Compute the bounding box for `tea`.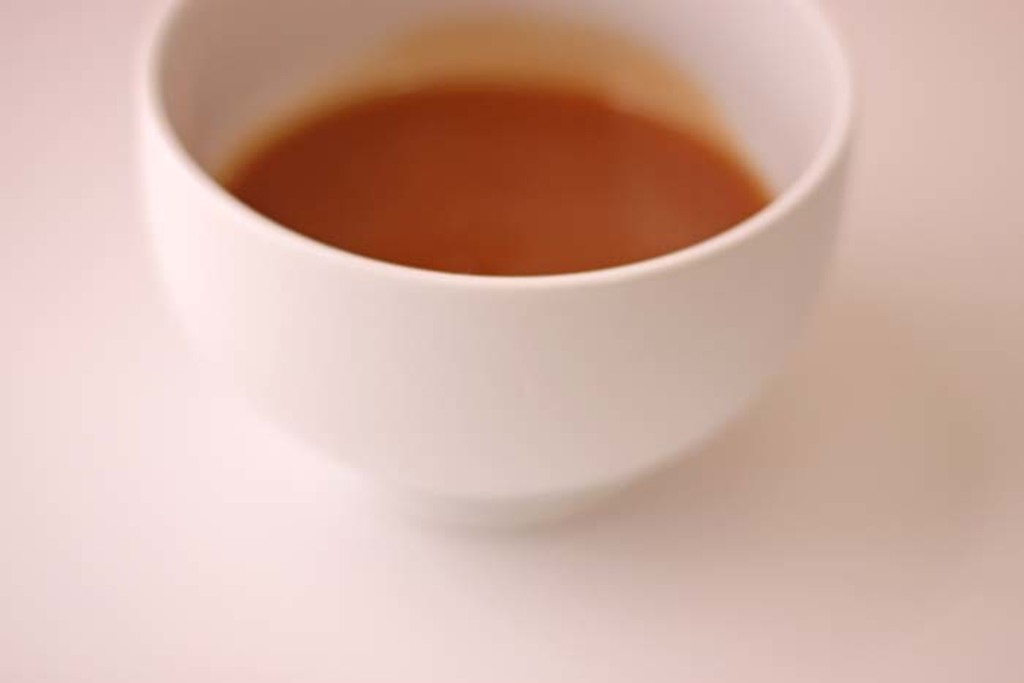
<box>221,70,775,279</box>.
